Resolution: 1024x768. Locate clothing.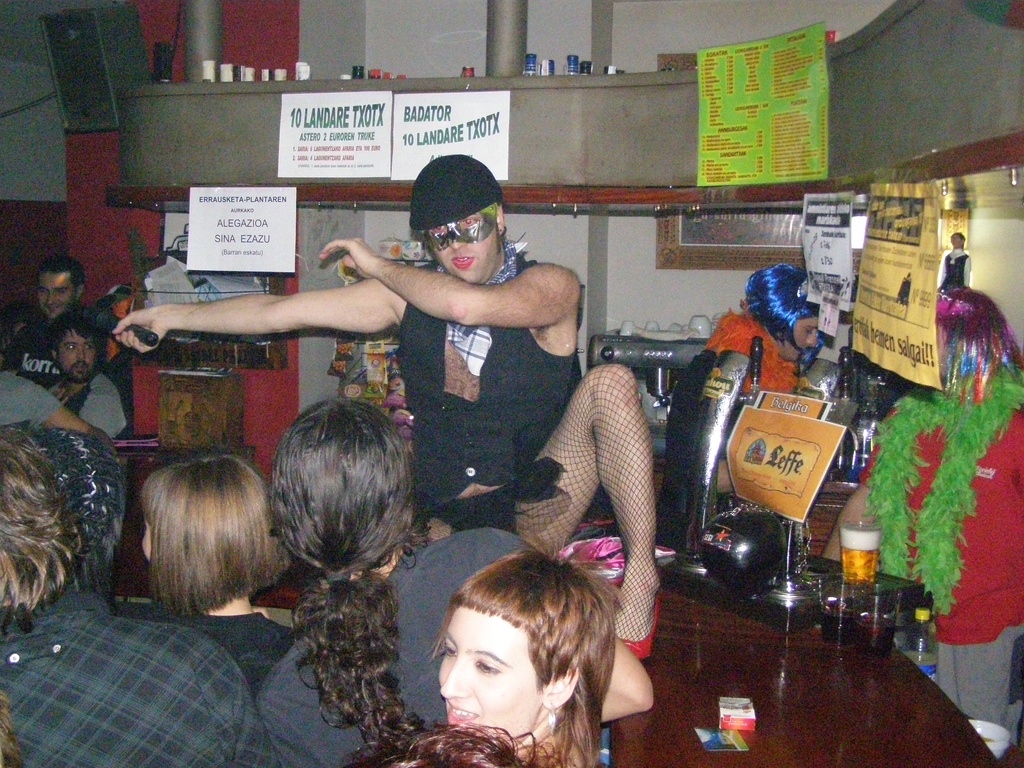
[0,591,273,767].
